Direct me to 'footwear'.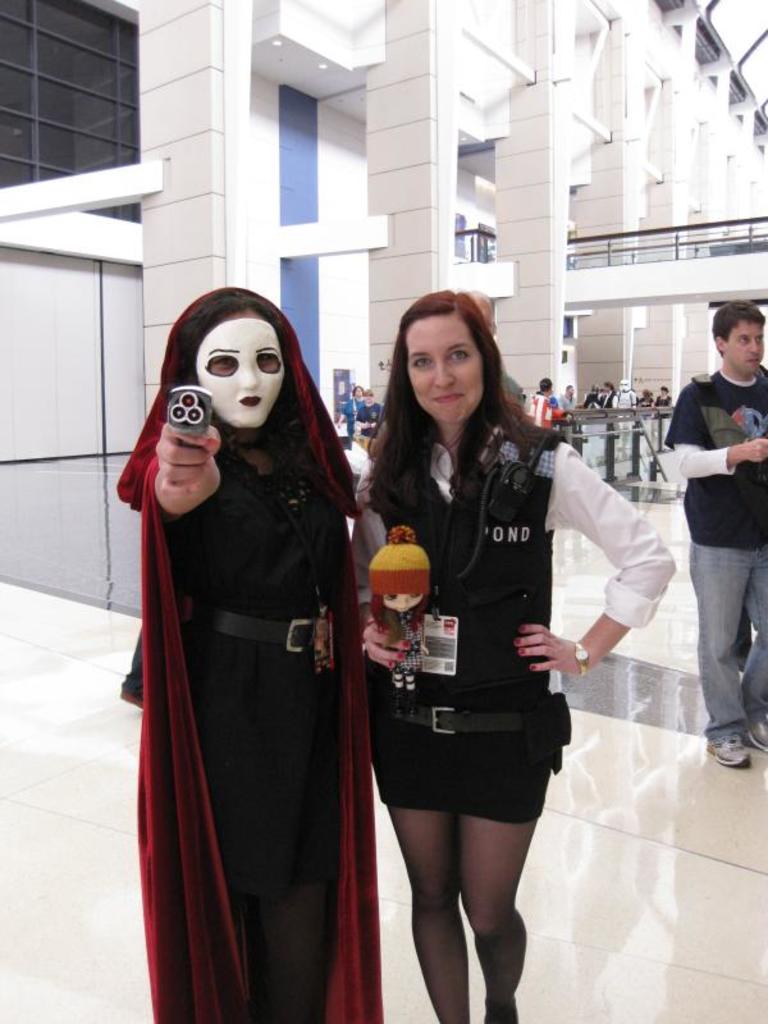
Direction: {"x1": 705, "y1": 735, "x2": 750, "y2": 768}.
